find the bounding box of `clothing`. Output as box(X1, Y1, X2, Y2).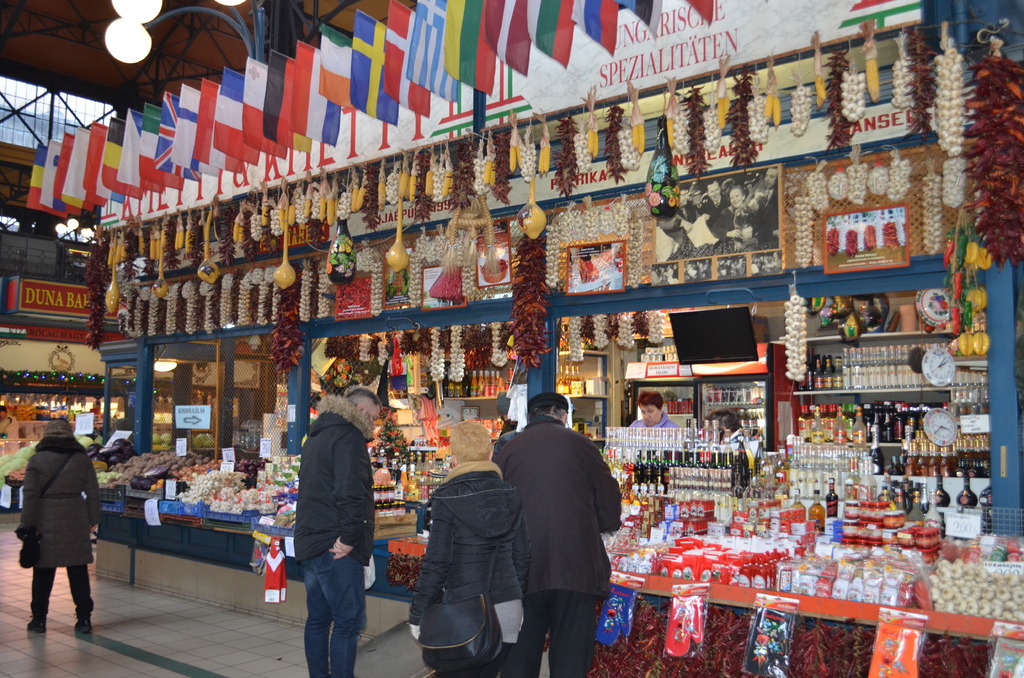
box(22, 441, 97, 626).
